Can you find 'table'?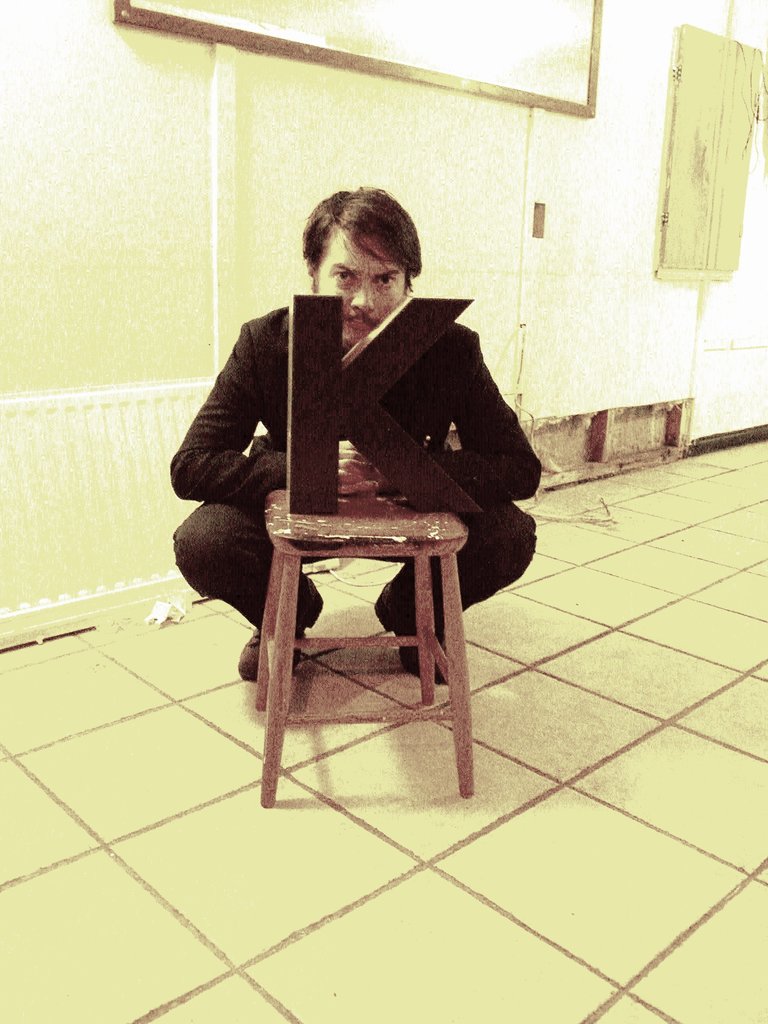
Yes, bounding box: bbox=[265, 484, 470, 797].
